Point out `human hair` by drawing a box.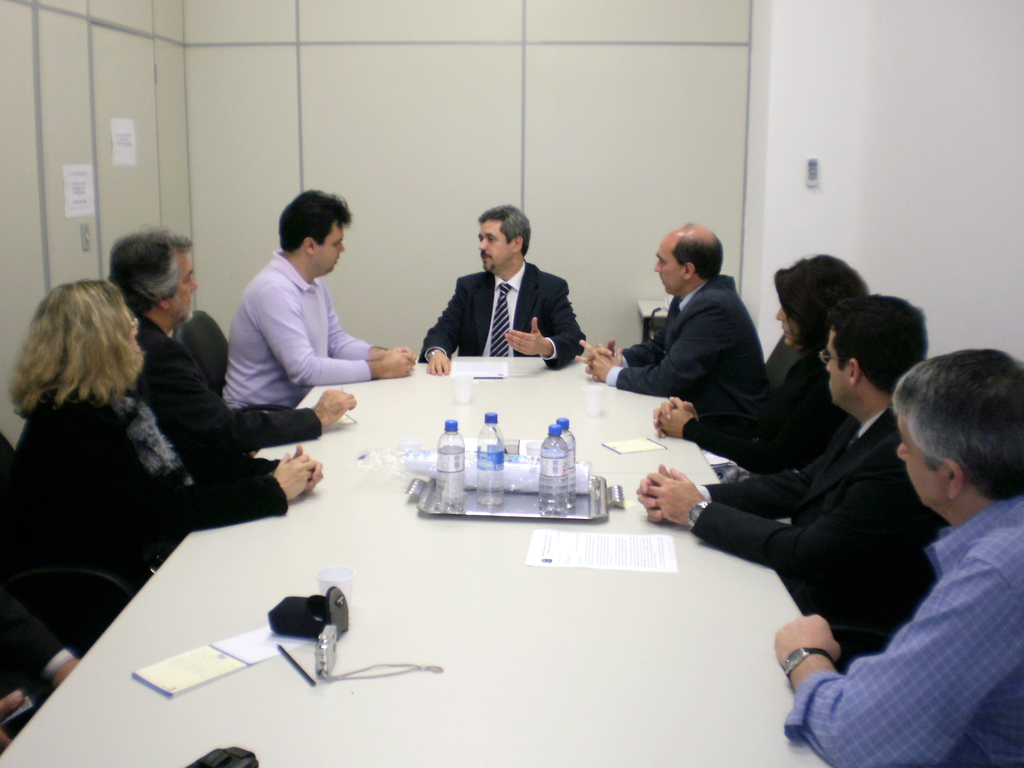
Rect(900, 351, 1016, 526).
